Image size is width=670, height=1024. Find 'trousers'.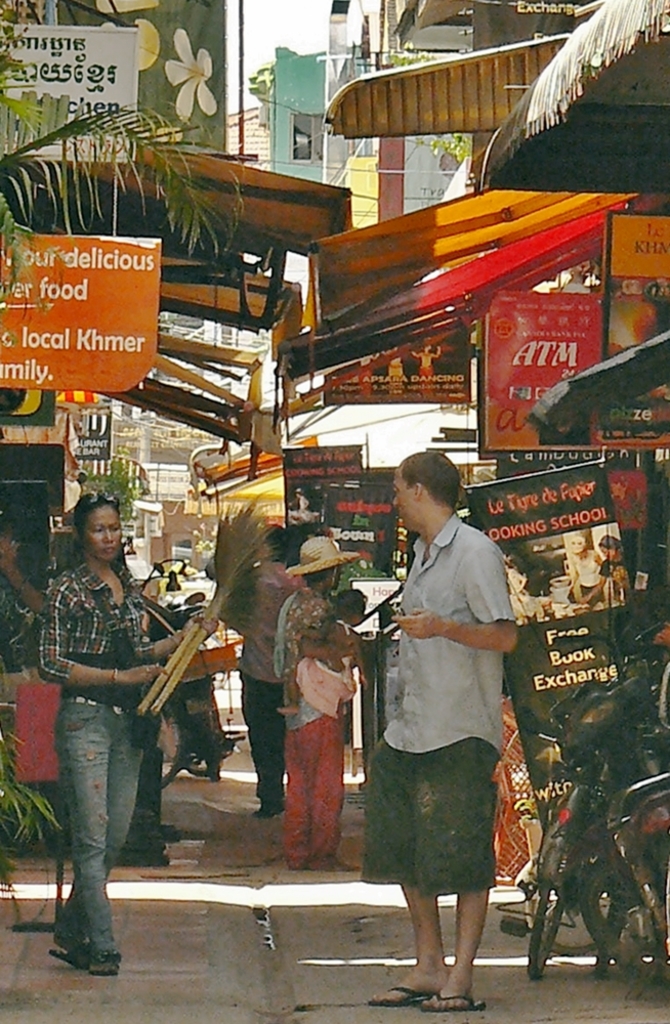
237, 669, 289, 809.
